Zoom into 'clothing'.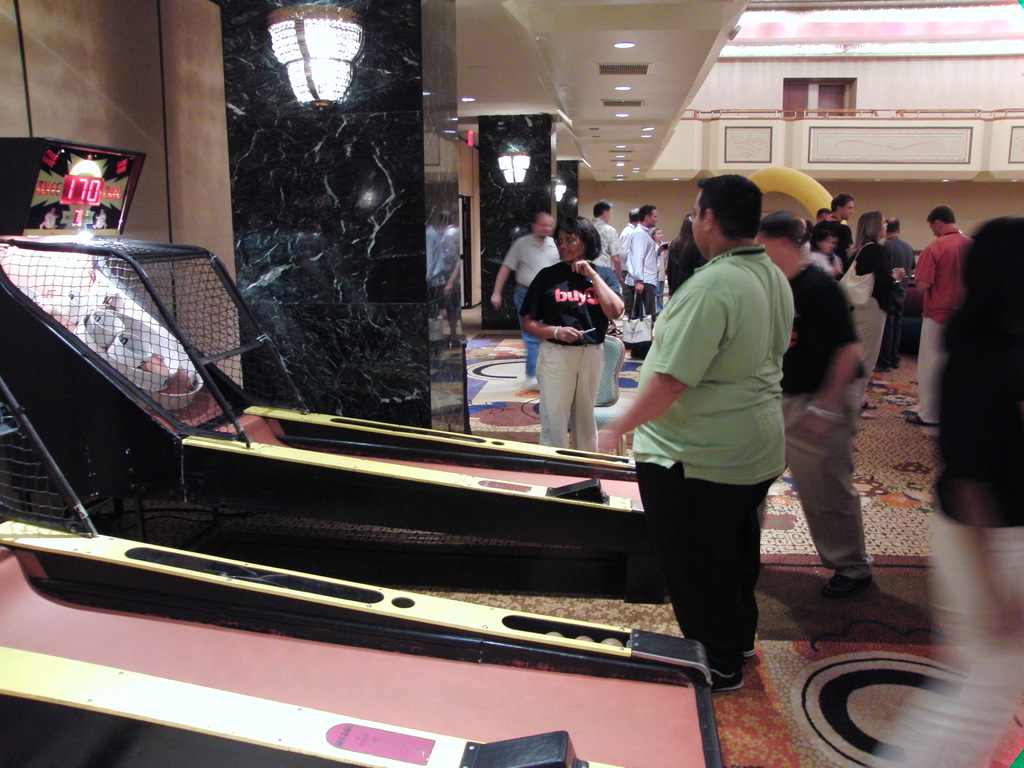
Zoom target: [x1=808, y1=216, x2=855, y2=276].
